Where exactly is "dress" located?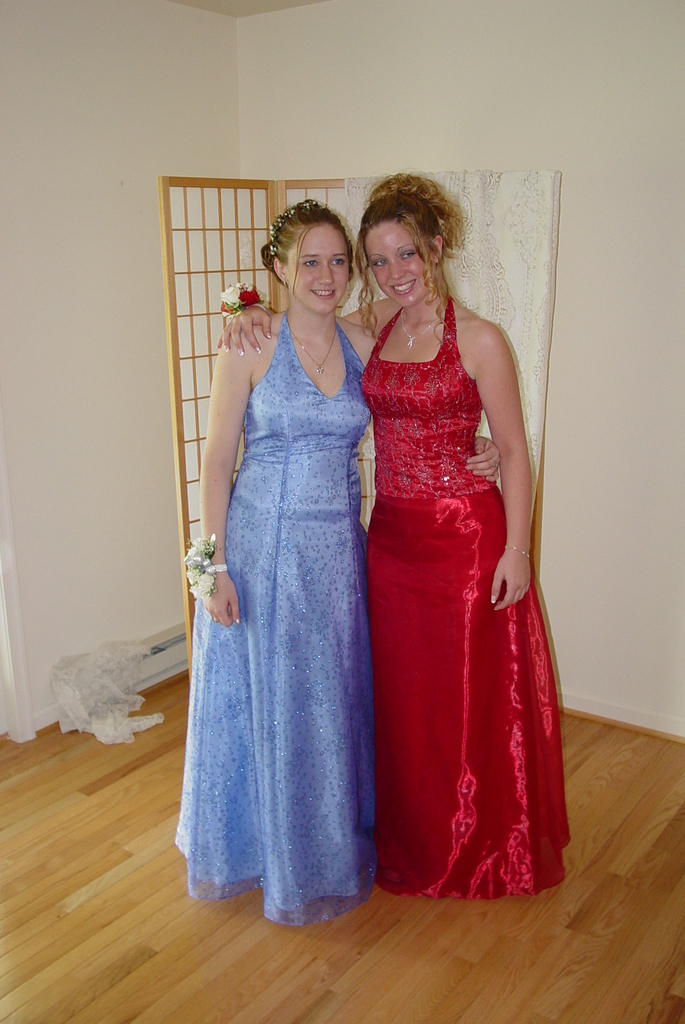
Its bounding box is <box>170,312,363,926</box>.
